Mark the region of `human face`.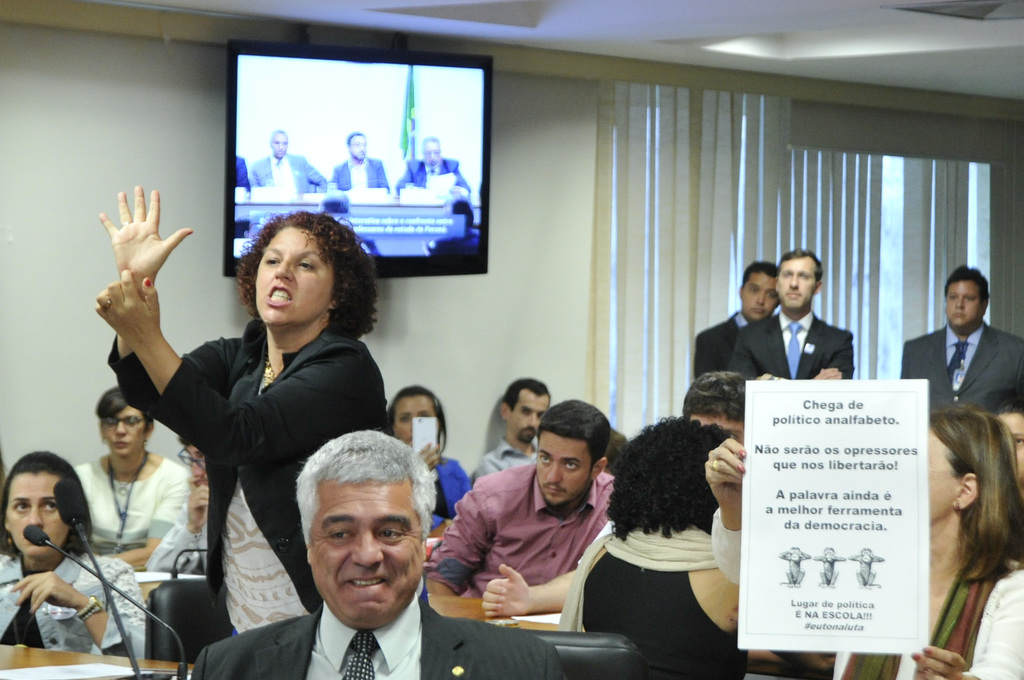
Region: box=[308, 476, 419, 617].
